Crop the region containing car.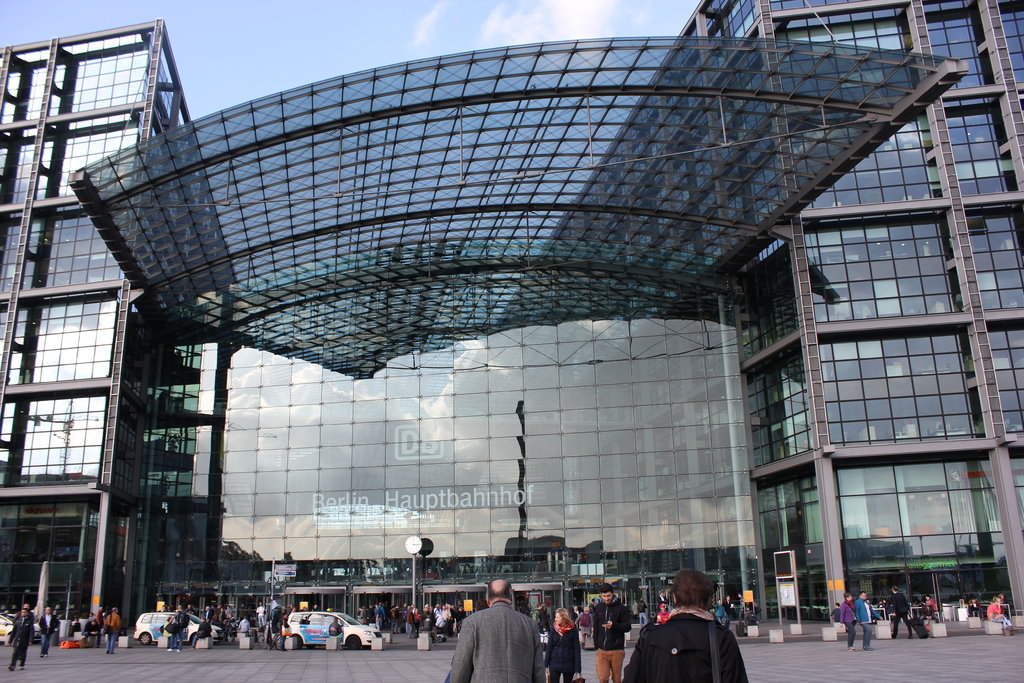
Crop region: Rect(281, 607, 380, 648).
